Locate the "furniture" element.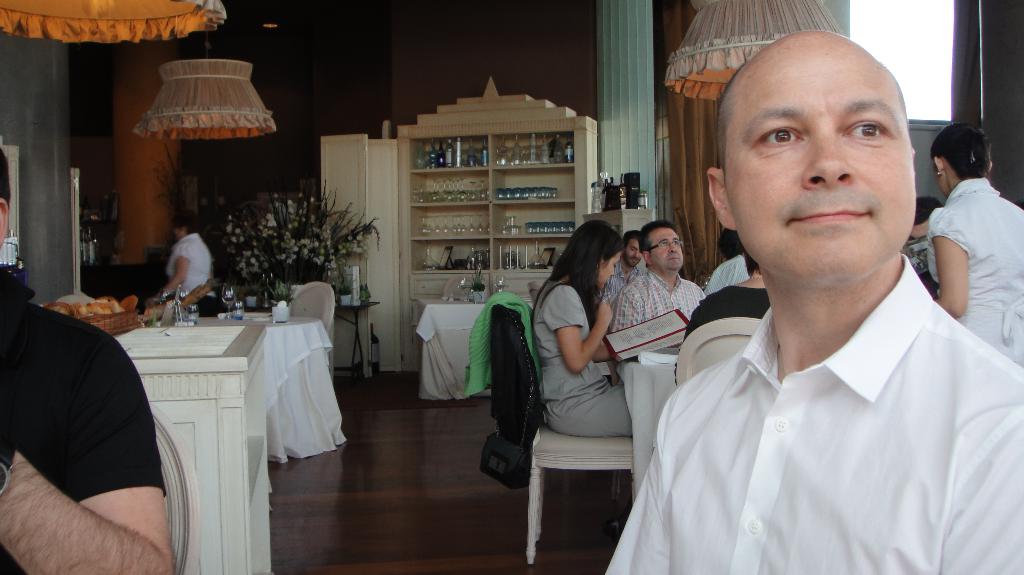
Element bbox: BBox(675, 317, 763, 395).
